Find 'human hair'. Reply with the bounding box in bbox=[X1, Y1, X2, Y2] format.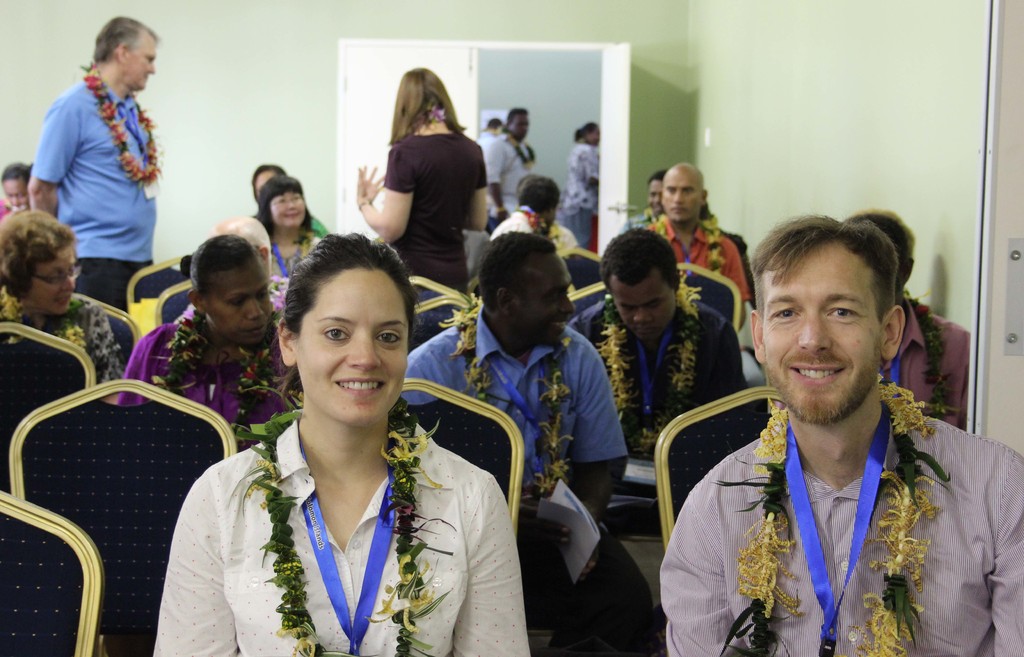
bbox=[252, 179, 314, 234].
